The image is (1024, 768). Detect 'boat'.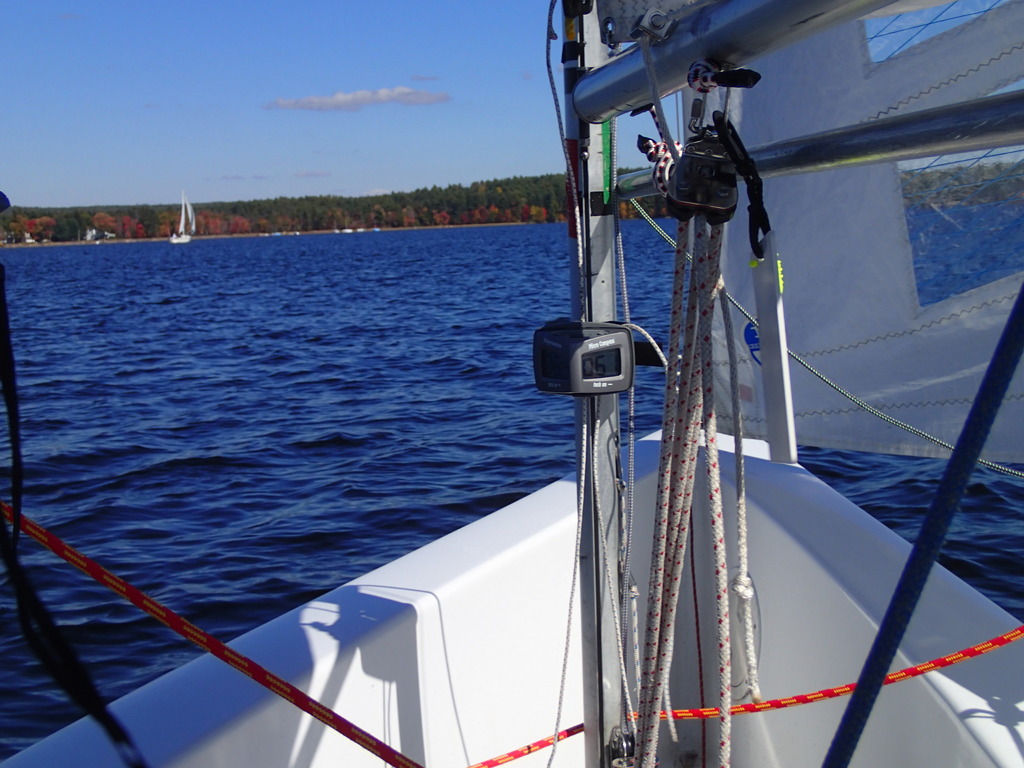
Detection: bbox(1, 0, 1023, 767).
